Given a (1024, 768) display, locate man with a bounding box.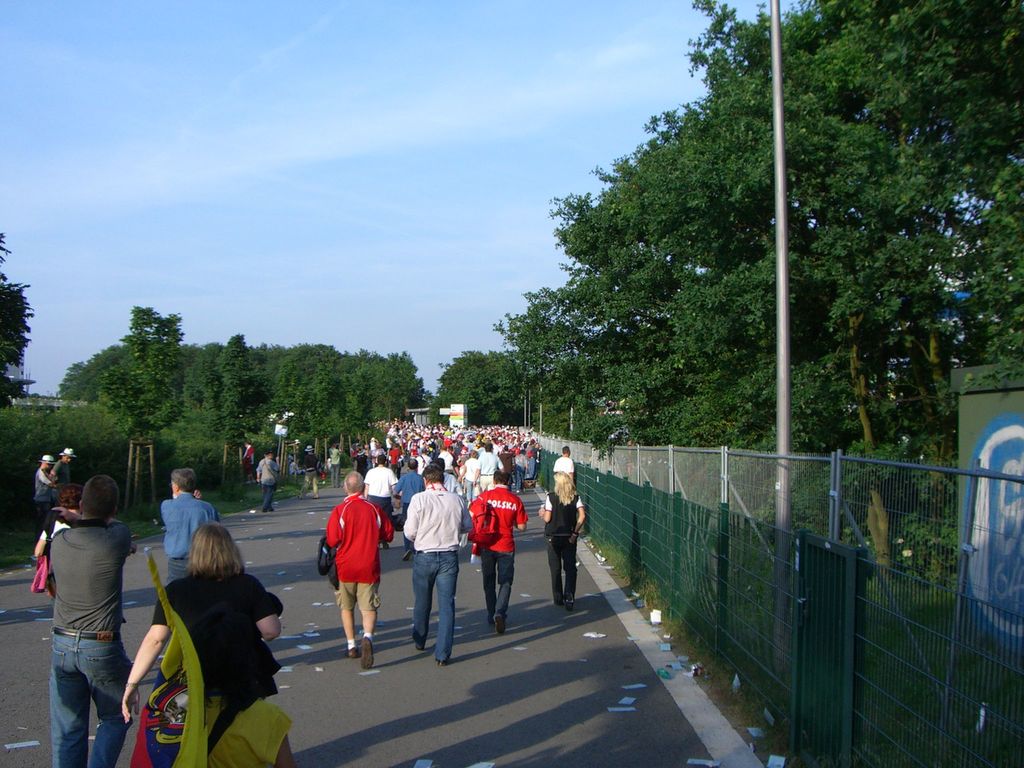
Located: Rect(321, 468, 396, 673).
